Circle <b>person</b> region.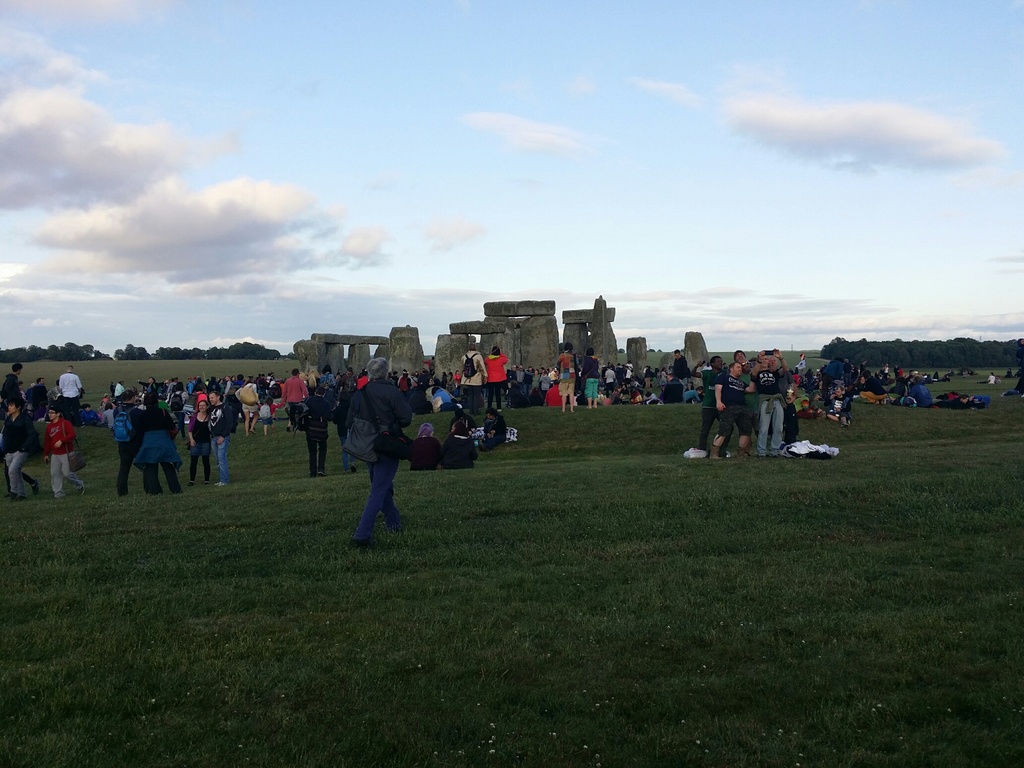
Region: bbox=(433, 358, 435, 368).
